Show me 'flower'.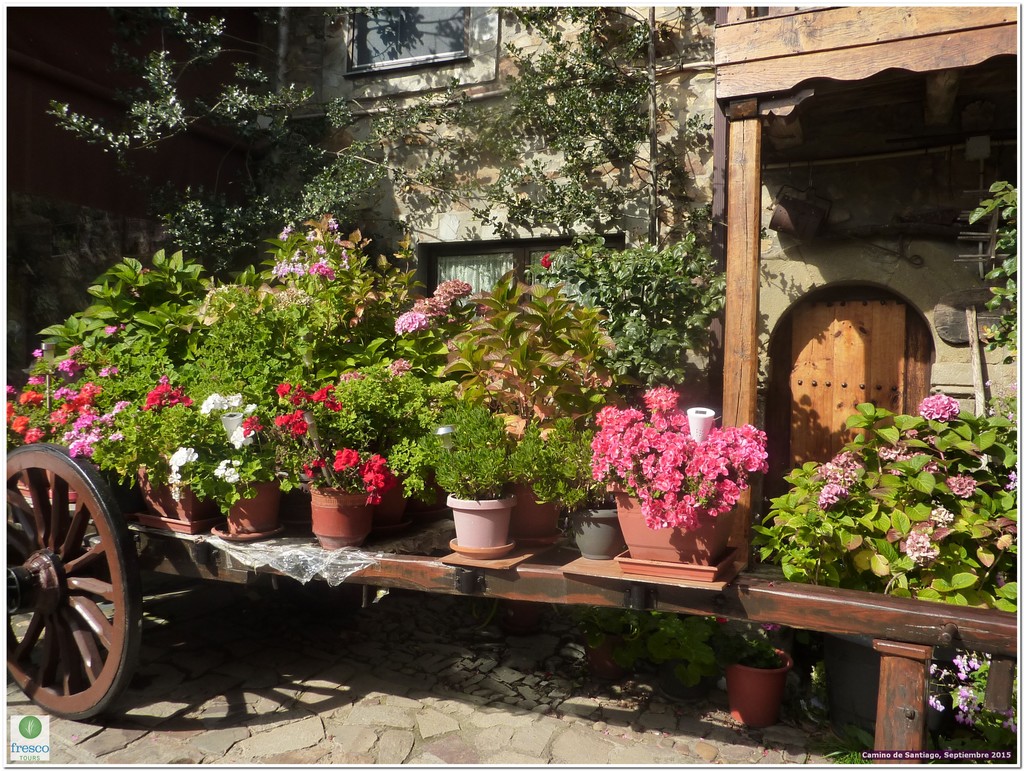
'flower' is here: region(31, 394, 45, 403).
